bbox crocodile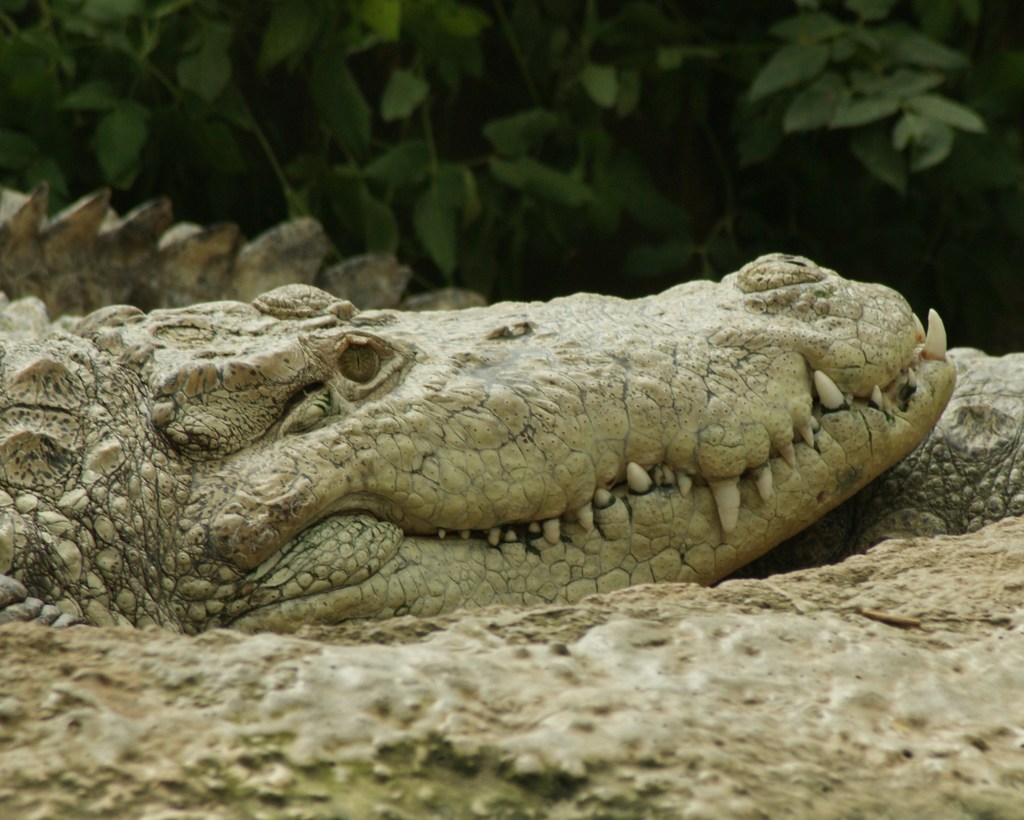
box(0, 180, 963, 636)
